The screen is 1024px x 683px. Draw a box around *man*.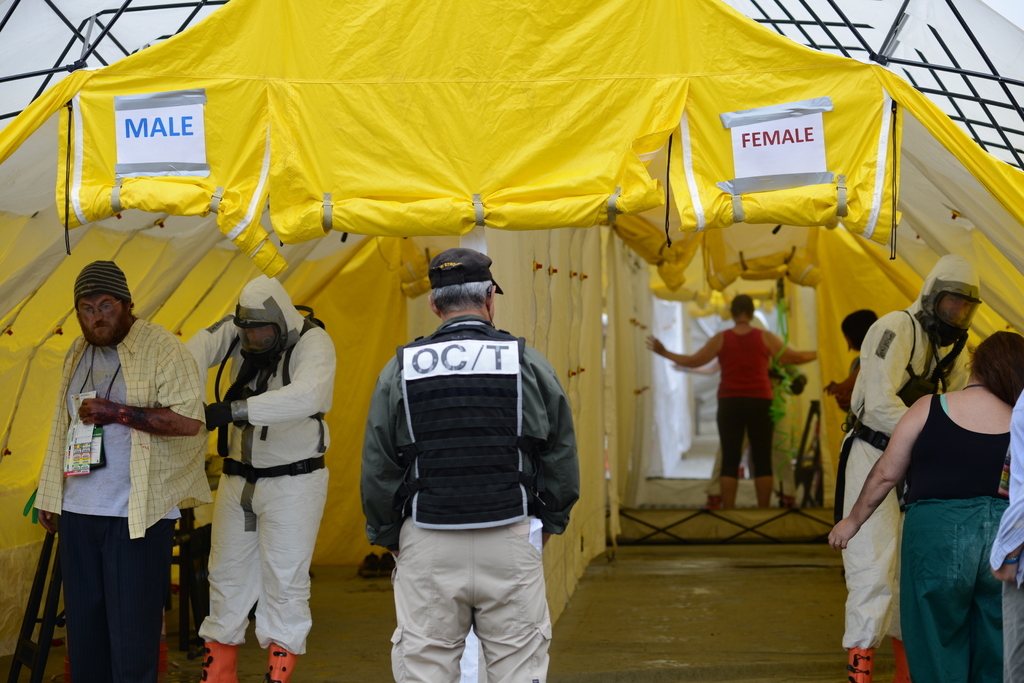
(27,251,219,682).
